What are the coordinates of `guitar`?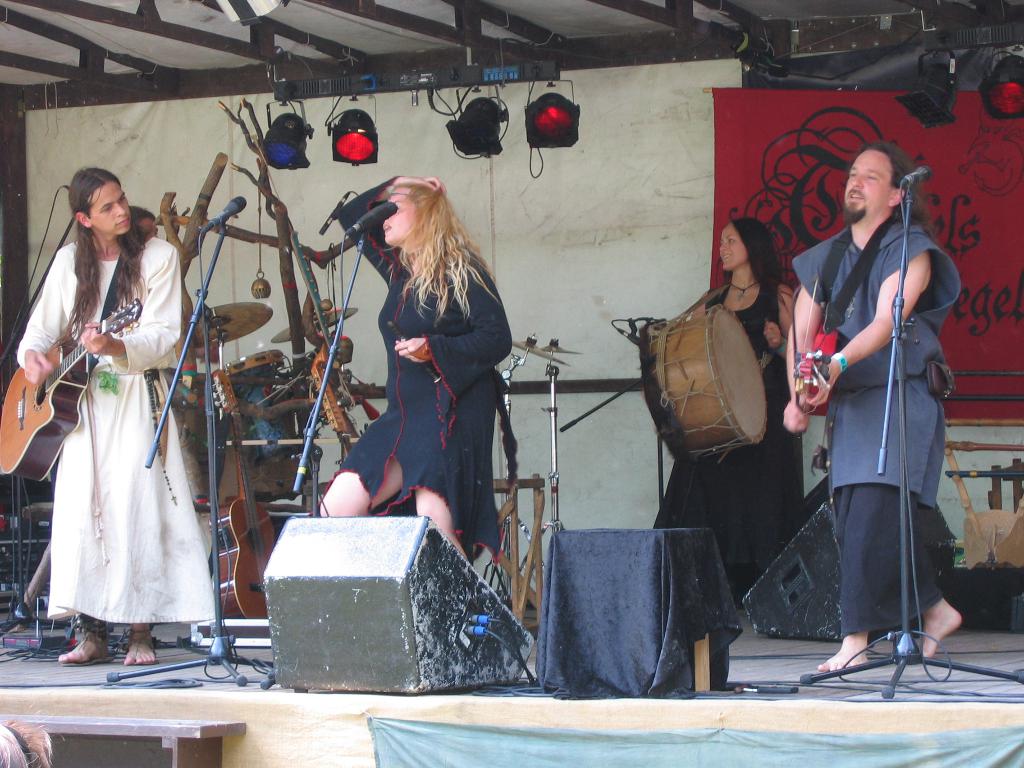
locate(0, 294, 141, 485).
